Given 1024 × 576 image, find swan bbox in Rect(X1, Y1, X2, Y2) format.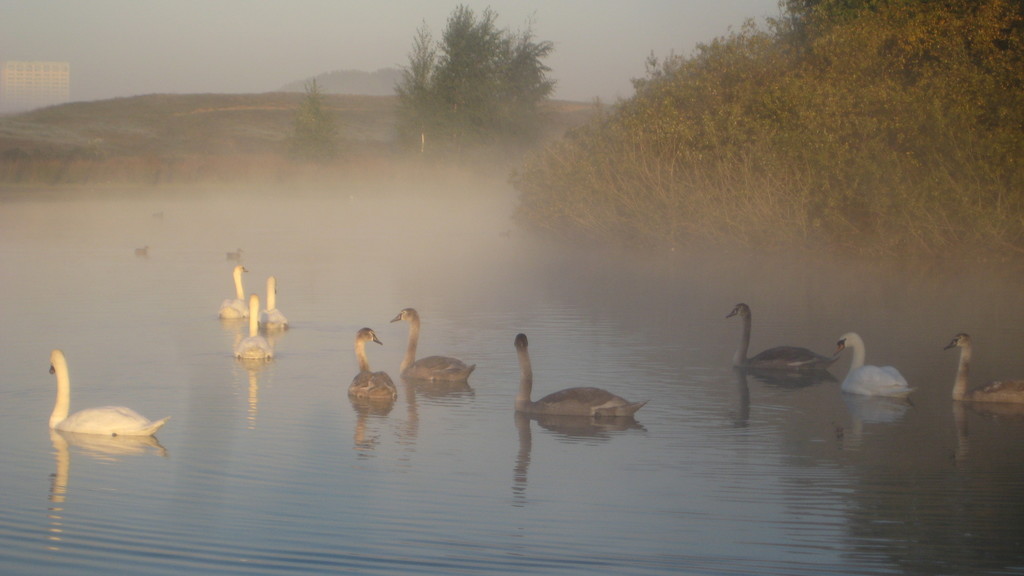
Rect(945, 334, 1023, 404).
